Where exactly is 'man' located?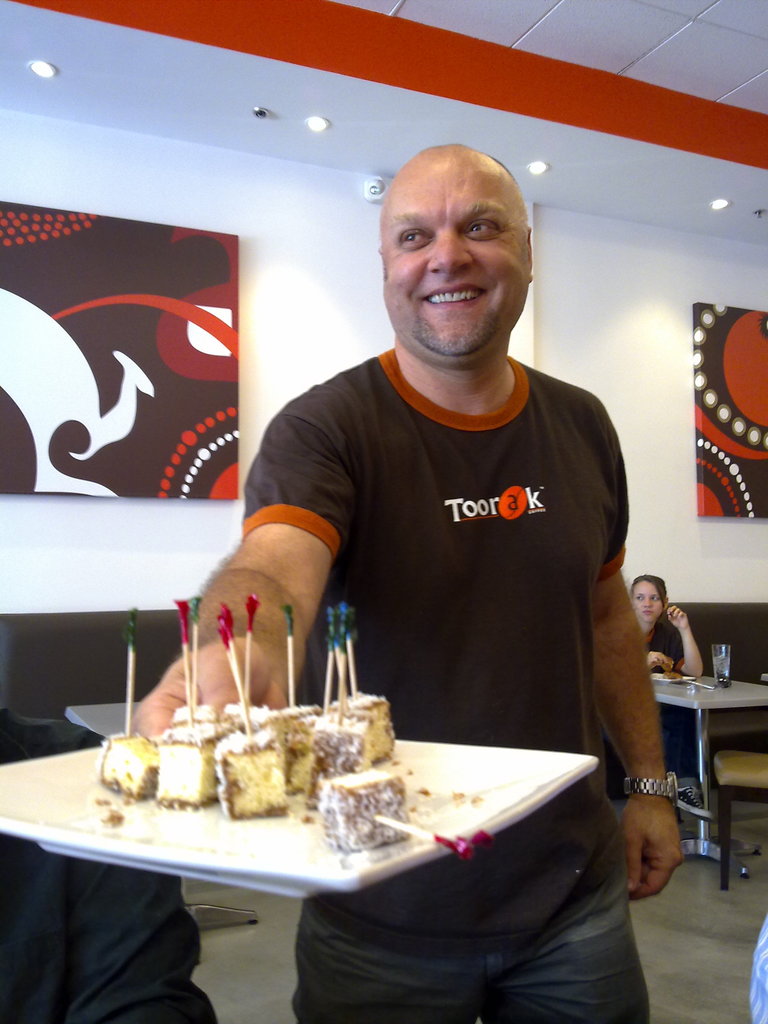
Its bounding box is 159, 184, 654, 920.
